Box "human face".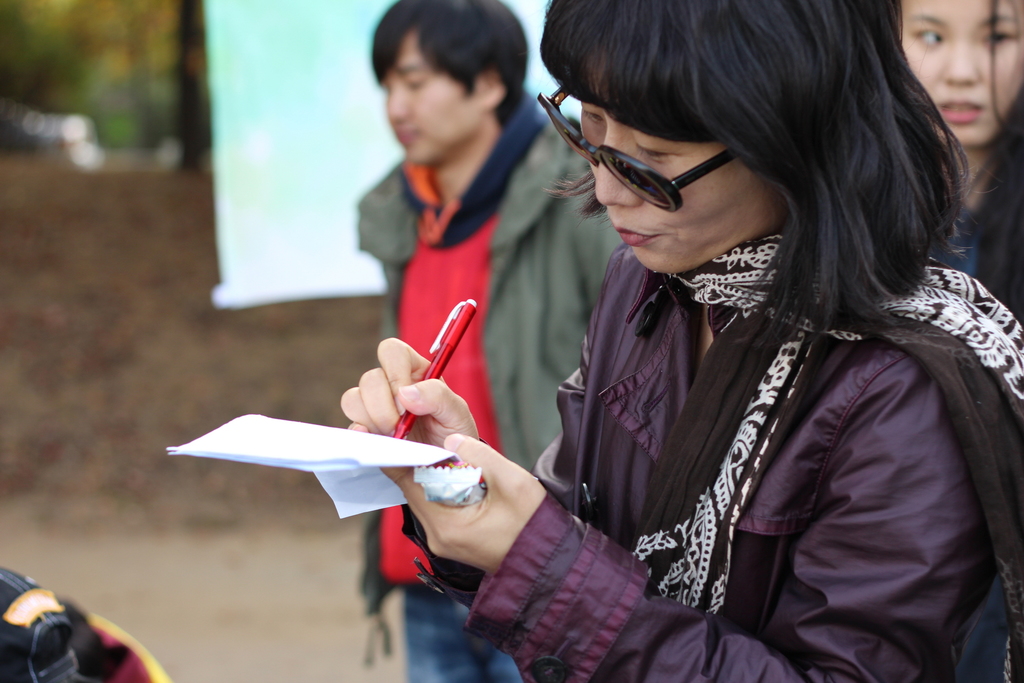
pyautogui.locateOnScreen(897, 0, 1023, 142).
